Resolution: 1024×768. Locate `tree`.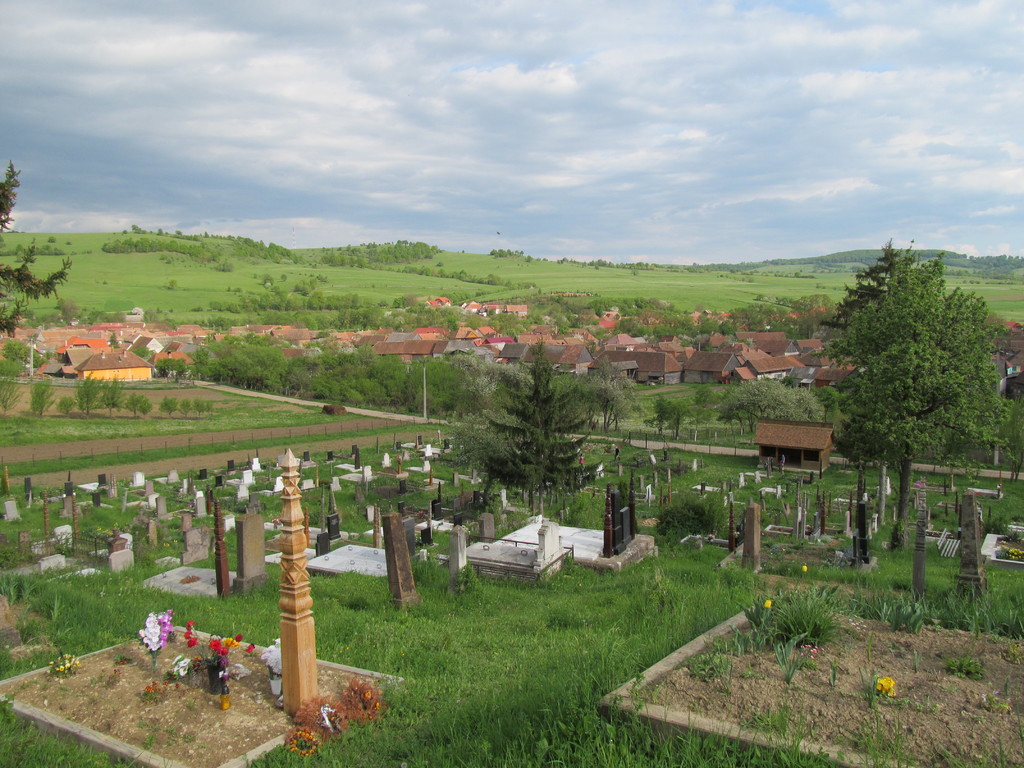
x1=671 y1=406 x2=694 y2=440.
